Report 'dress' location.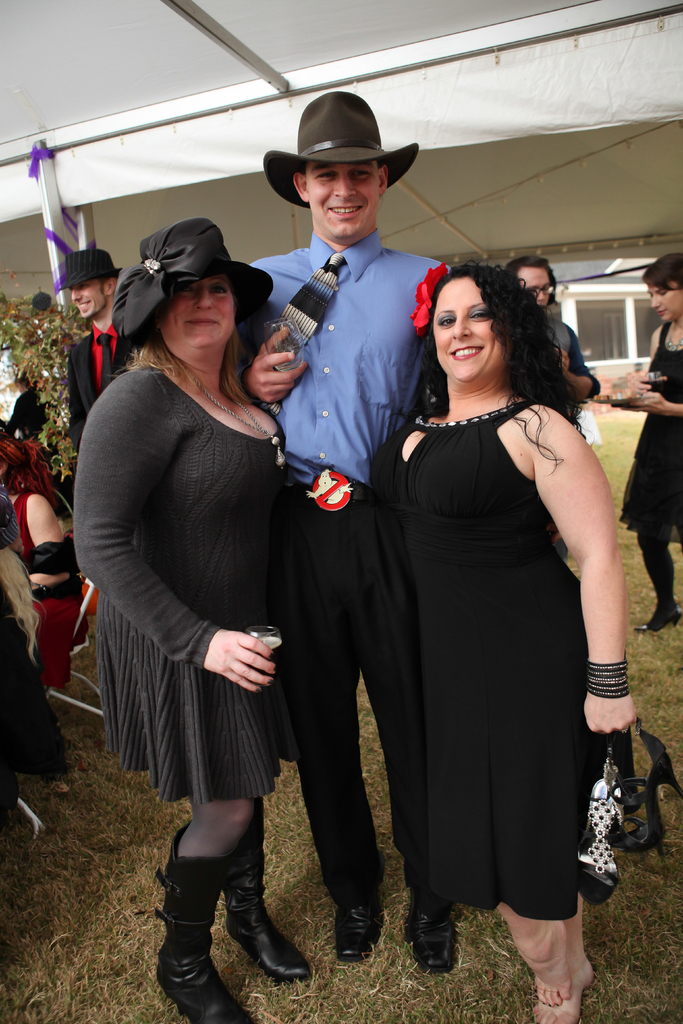
Report: locate(393, 352, 604, 928).
